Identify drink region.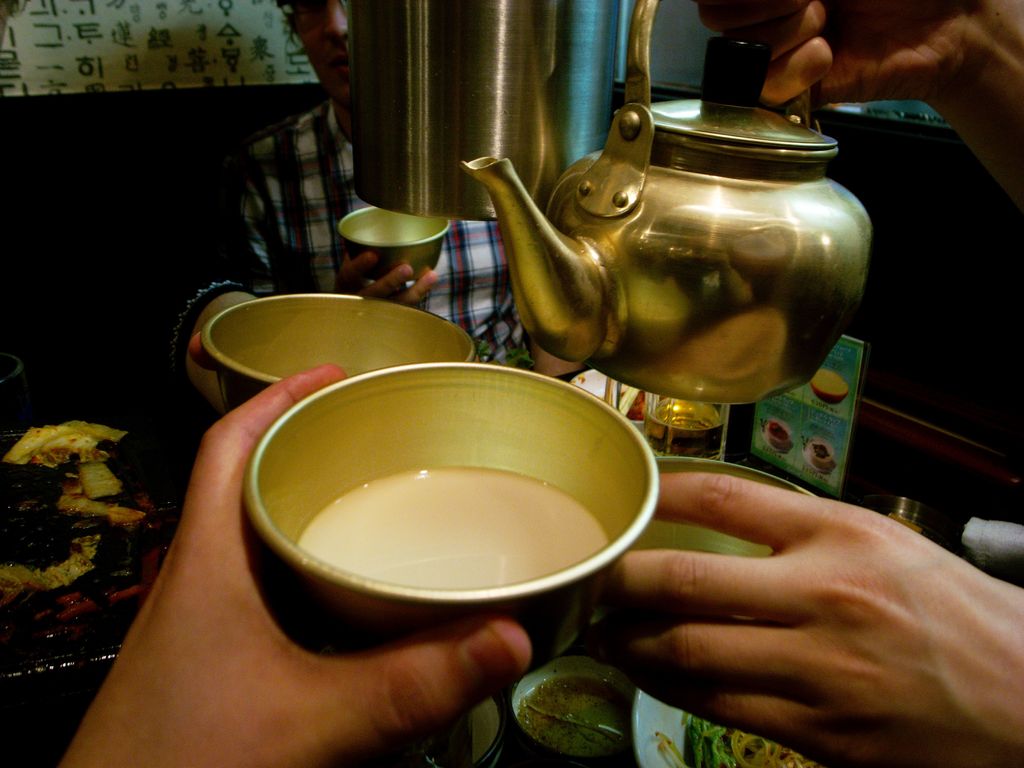
Region: (291,458,620,660).
